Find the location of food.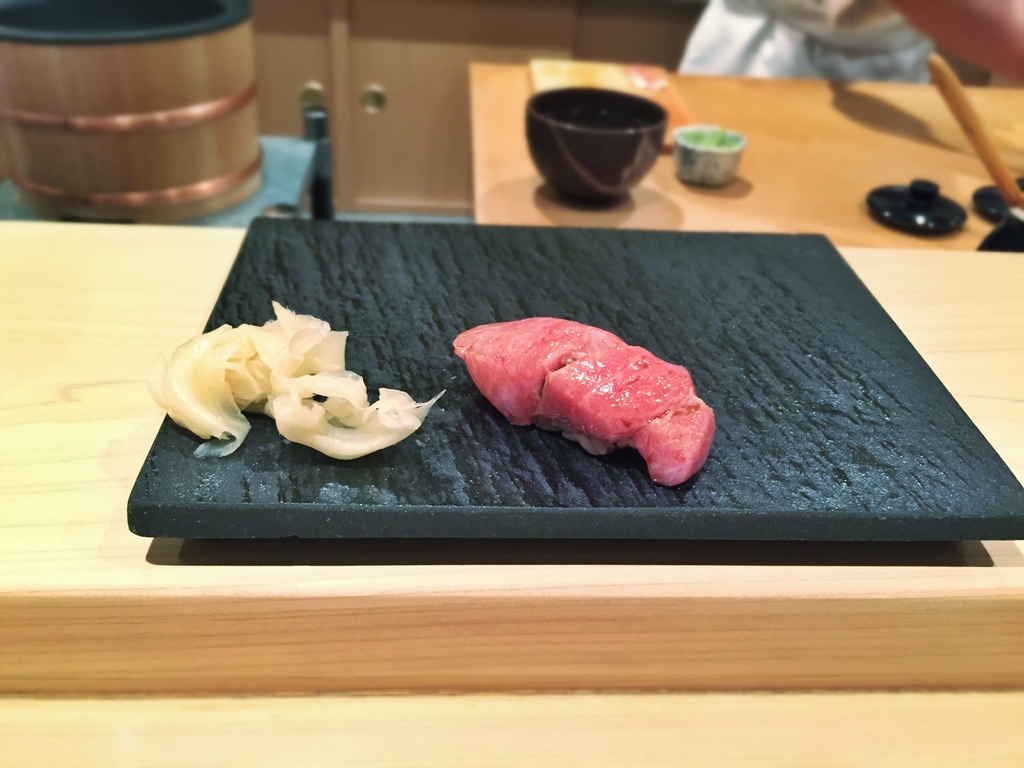
Location: bbox(454, 314, 716, 487).
